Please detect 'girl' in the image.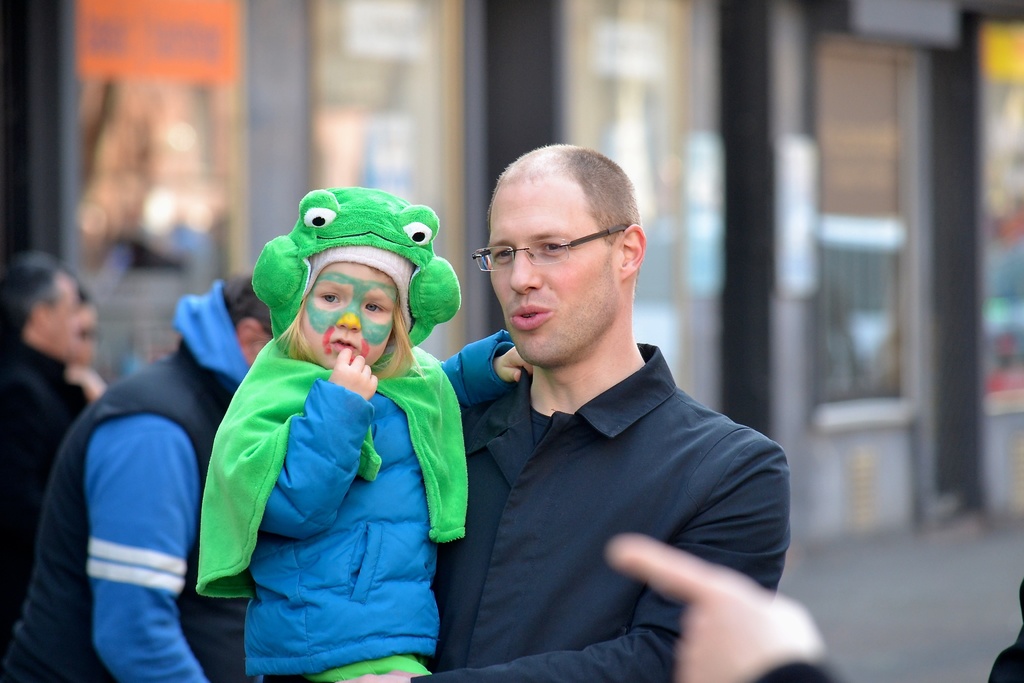
box=[200, 187, 528, 680].
